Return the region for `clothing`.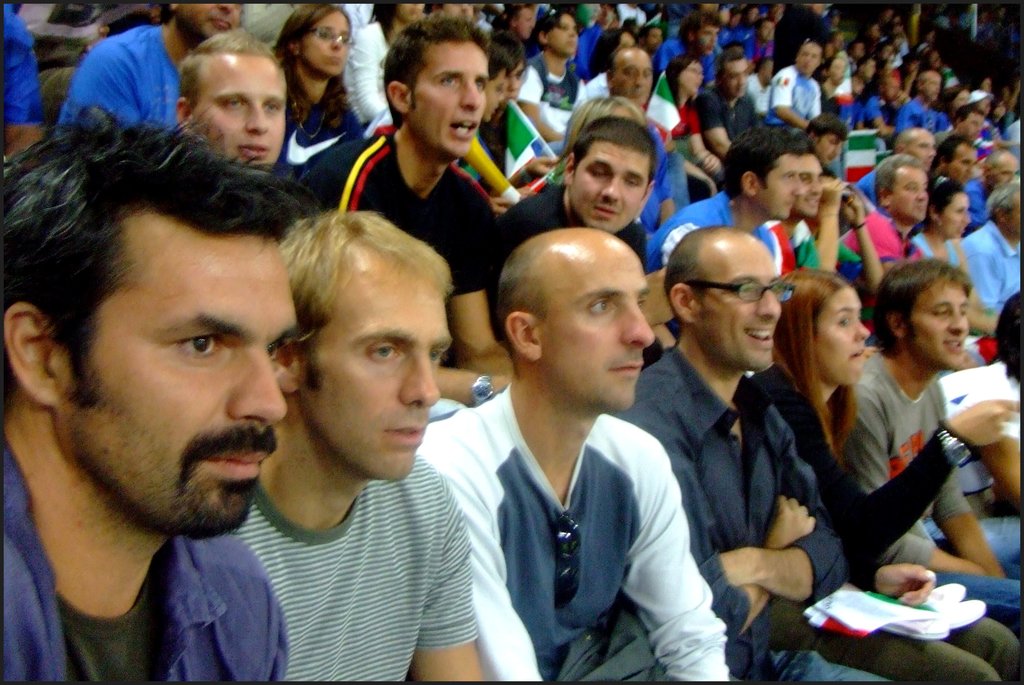
left=419, top=415, right=728, bottom=684.
